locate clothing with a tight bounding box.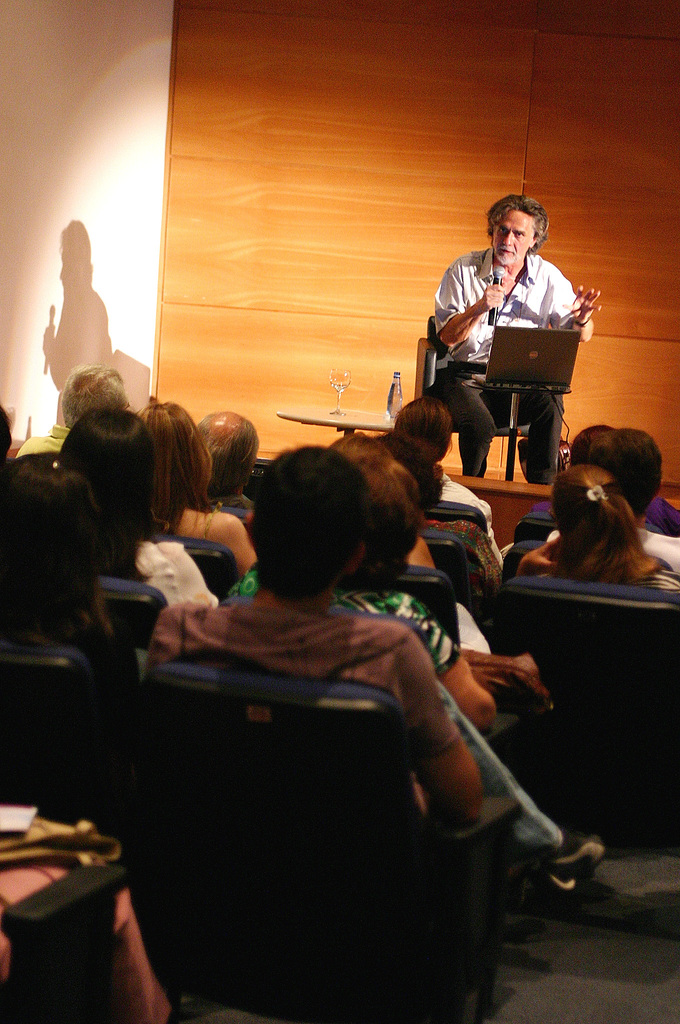
l=131, t=548, r=218, b=613.
